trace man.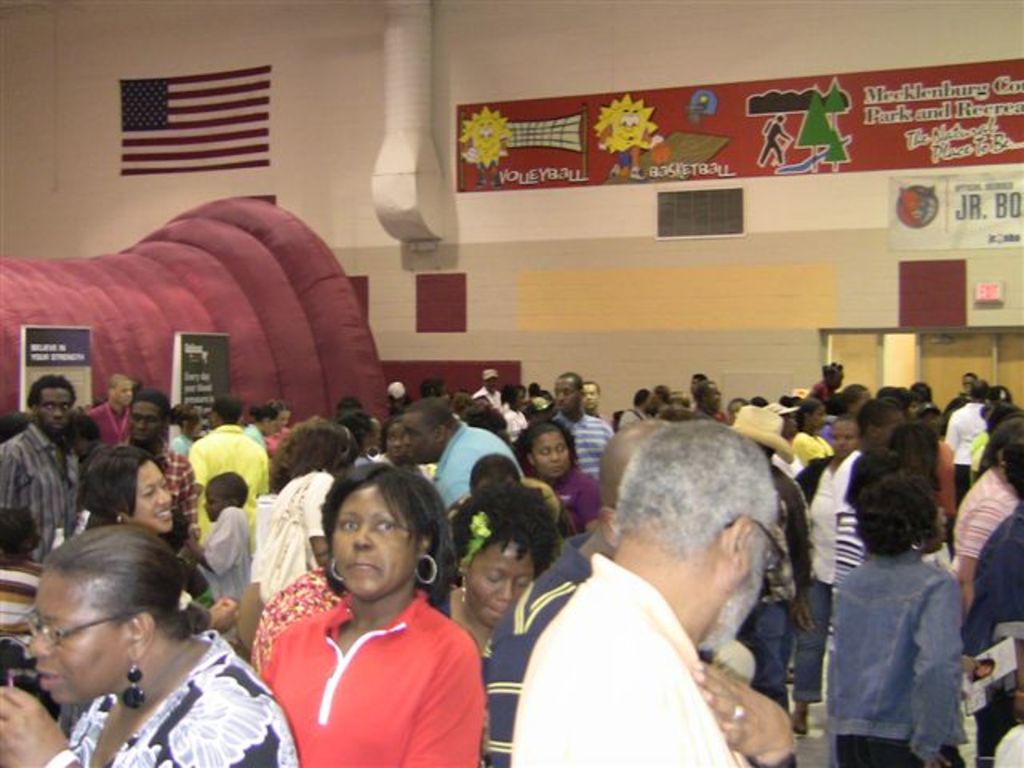
Traced to (x1=398, y1=403, x2=526, y2=517).
